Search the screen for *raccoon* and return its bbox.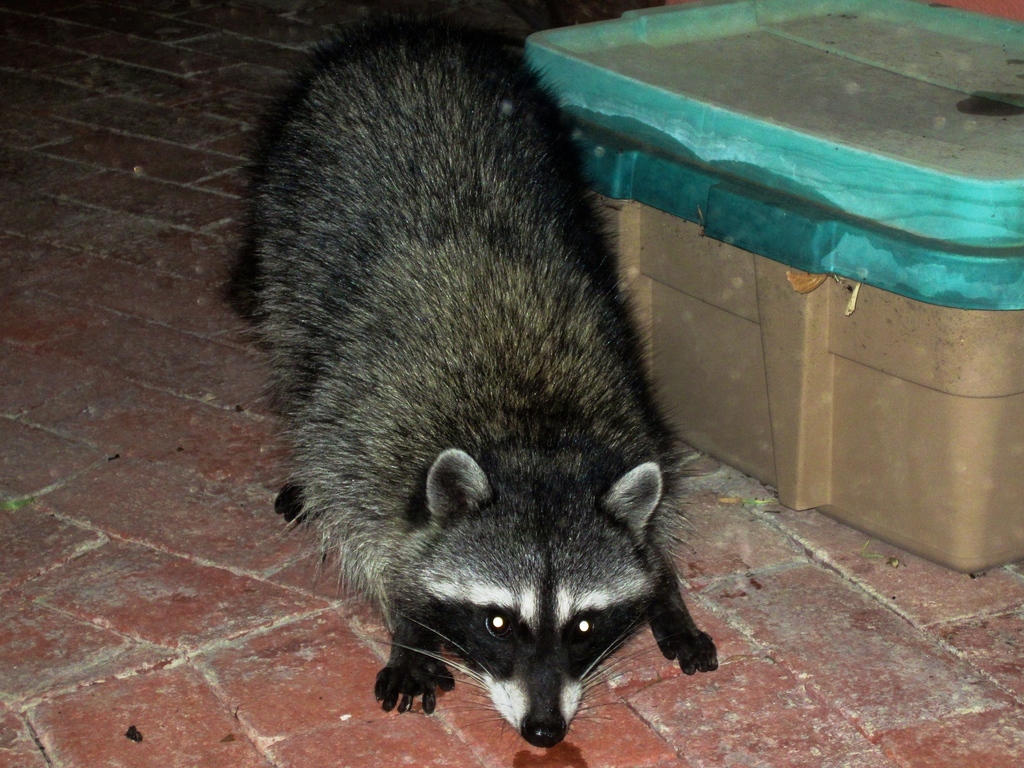
Found: [215, 12, 716, 750].
